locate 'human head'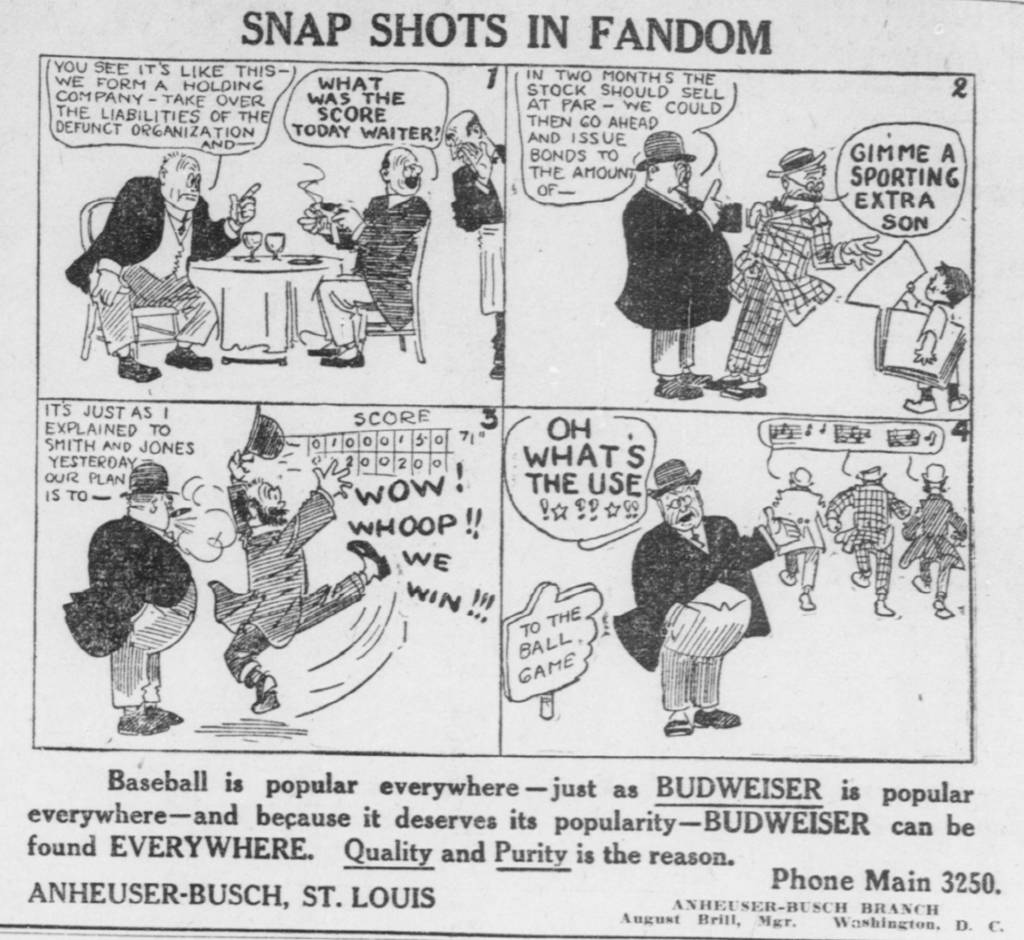
detection(159, 151, 200, 209)
